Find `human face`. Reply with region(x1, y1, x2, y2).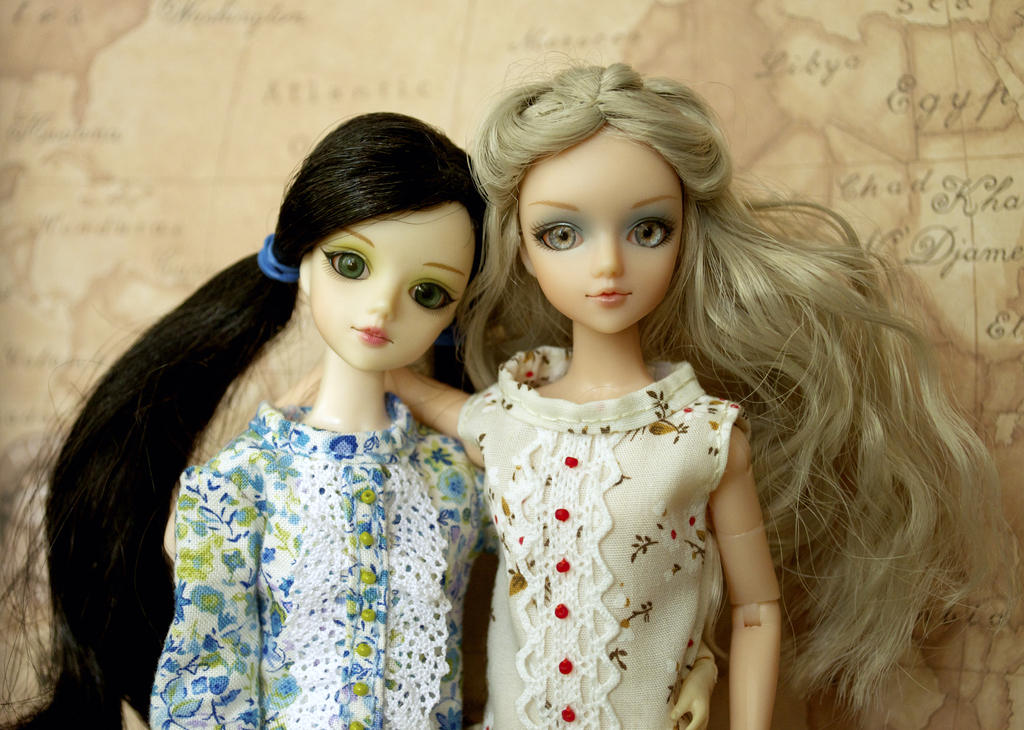
region(308, 192, 476, 370).
